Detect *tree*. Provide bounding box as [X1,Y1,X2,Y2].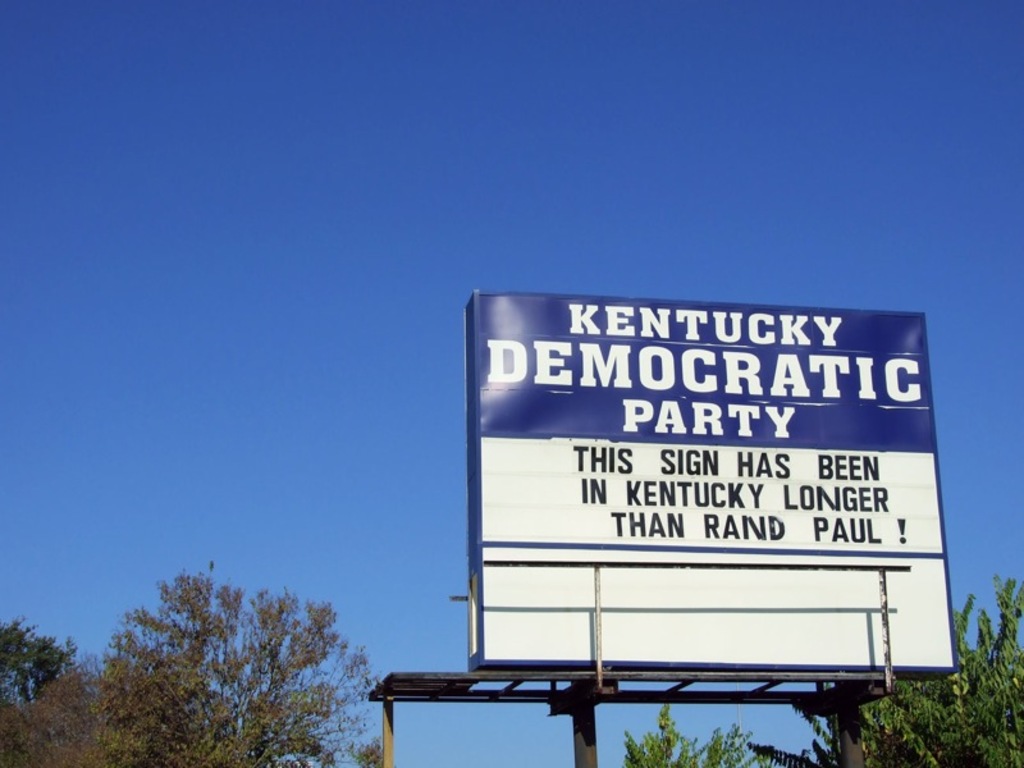
[0,613,84,710].
